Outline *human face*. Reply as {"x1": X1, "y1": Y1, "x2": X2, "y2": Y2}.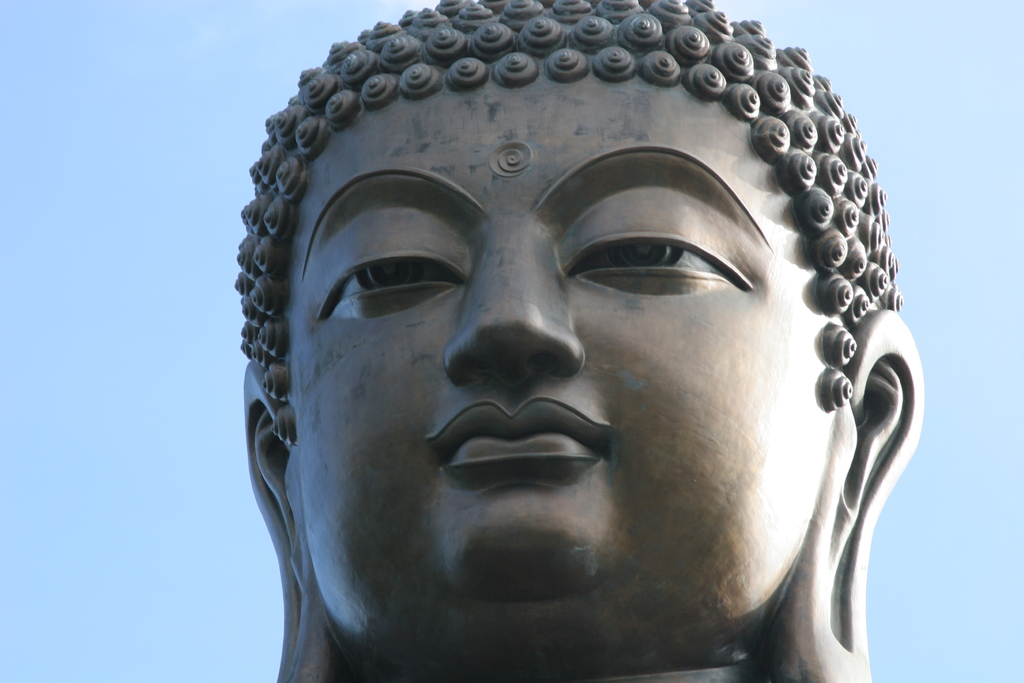
{"x1": 290, "y1": 80, "x2": 816, "y2": 674}.
